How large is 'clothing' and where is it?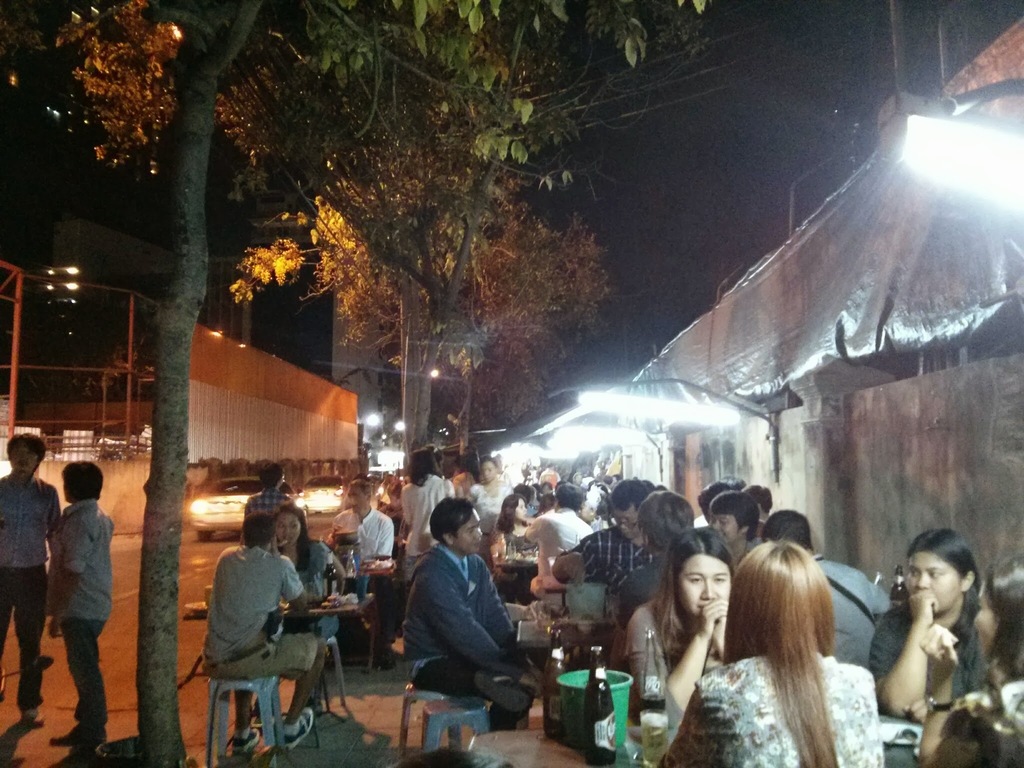
Bounding box: <box>387,522,537,722</box>.
